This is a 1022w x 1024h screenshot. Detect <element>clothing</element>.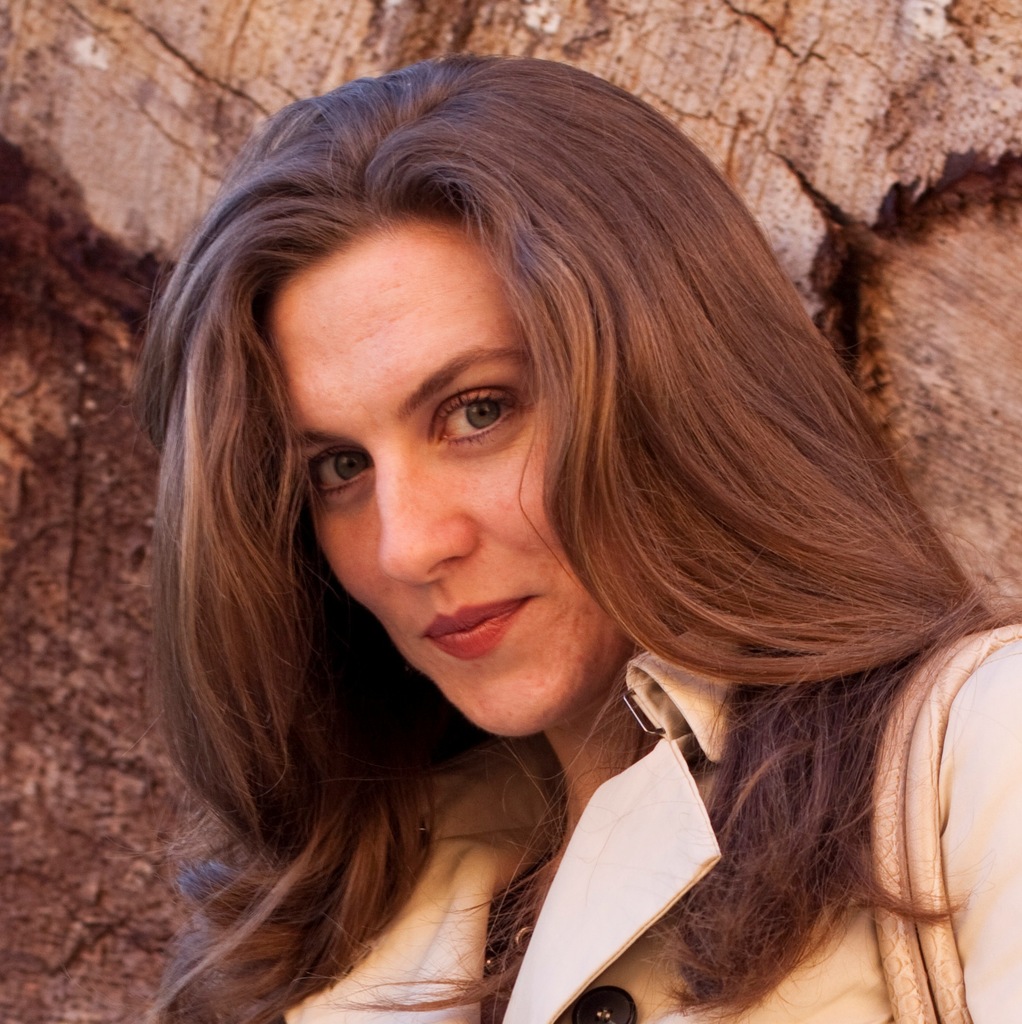
box(219, 589, 1021, 1023).
